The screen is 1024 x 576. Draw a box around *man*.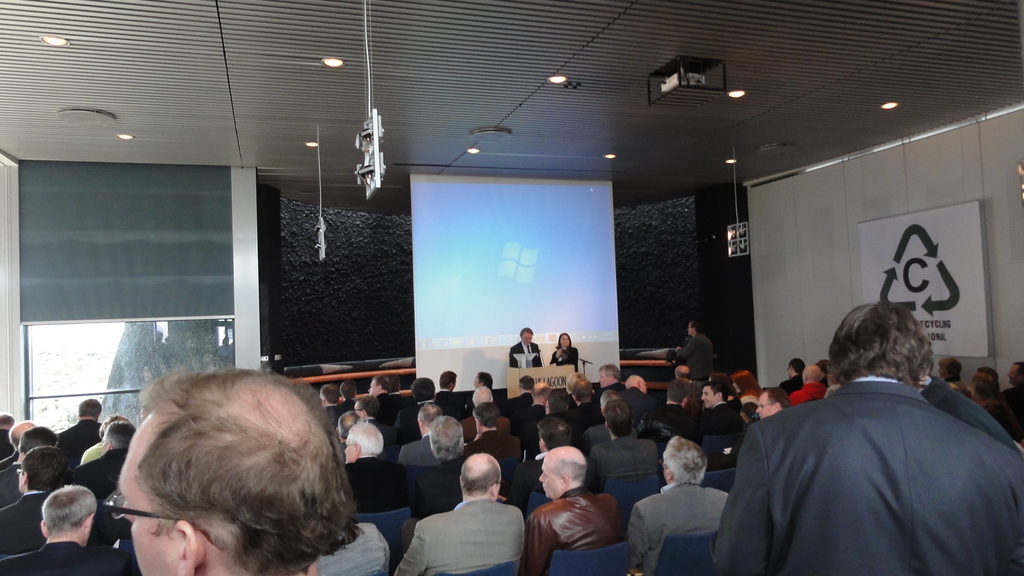
[103,359,356,575].
